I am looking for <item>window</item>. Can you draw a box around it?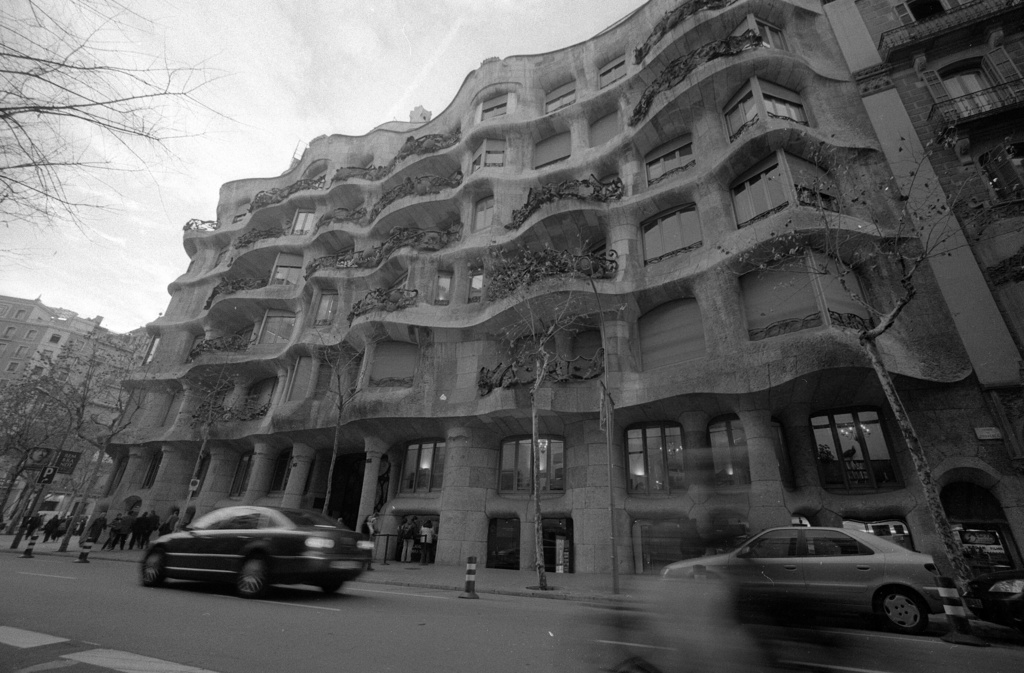
Sure, the bounding box is bbox=(641, 300, 708, 369).
